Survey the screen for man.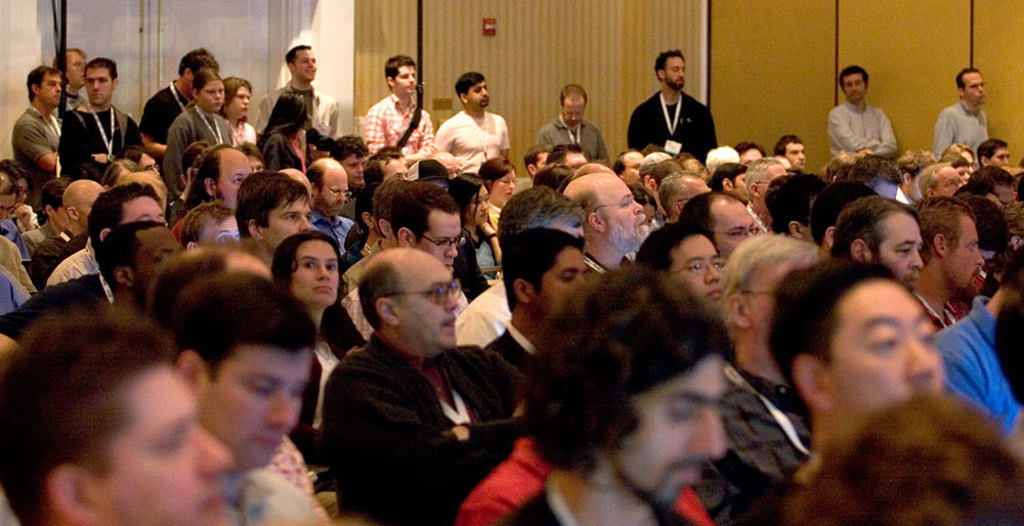
Survey found: Rect(763, 259, 947, 487).
